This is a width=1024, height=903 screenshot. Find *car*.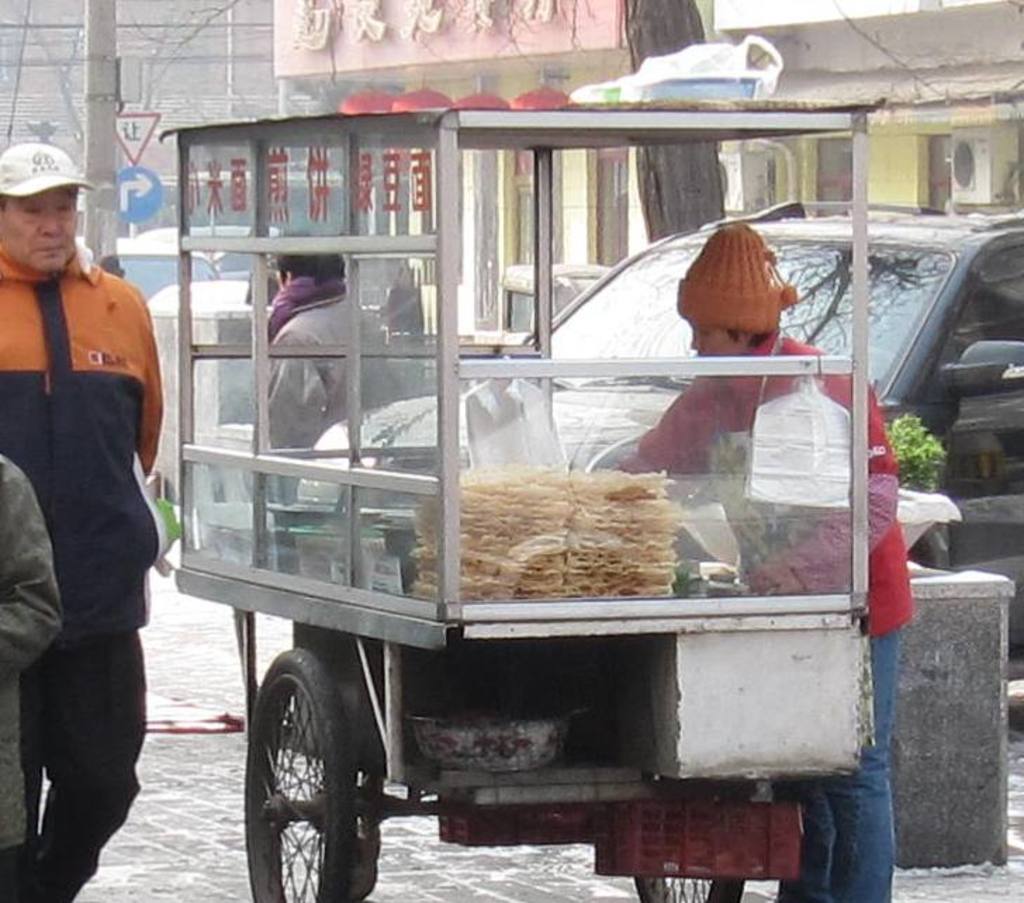
Bounding box: l=297, t=197, r=1023, b=709.
